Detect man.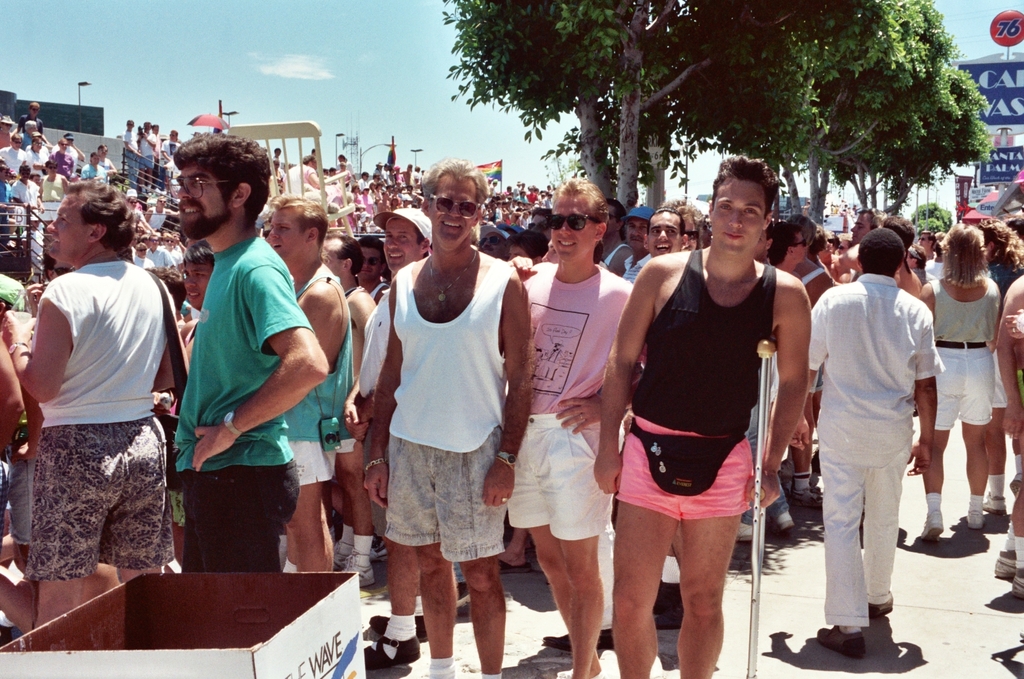
Detected at [767,224,803,541].
